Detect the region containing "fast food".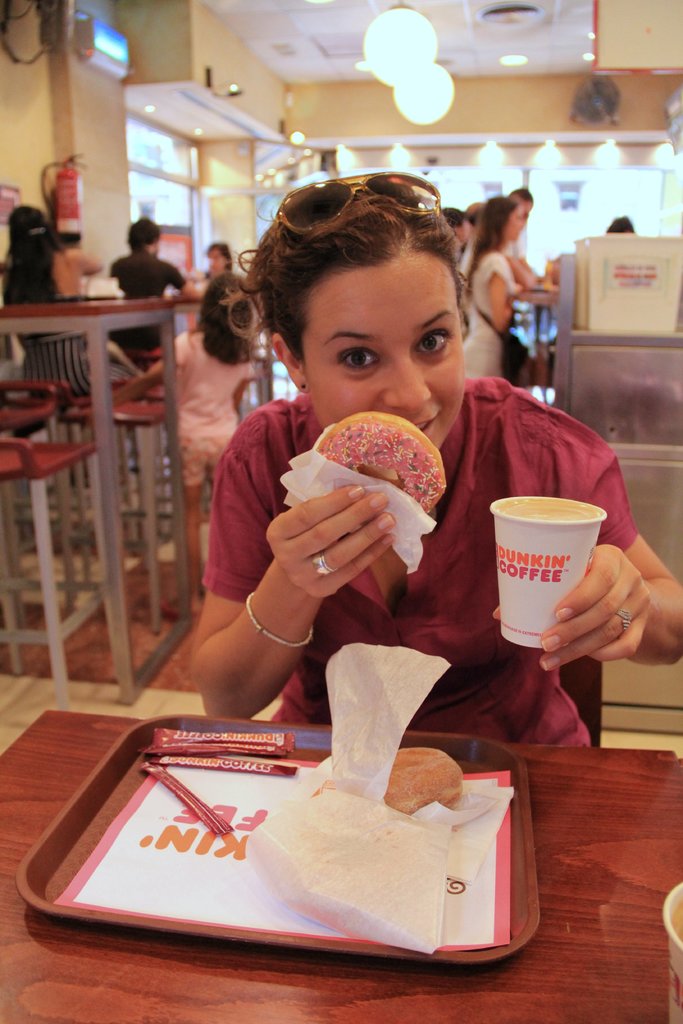
crop(293, 405, 454, 520).
